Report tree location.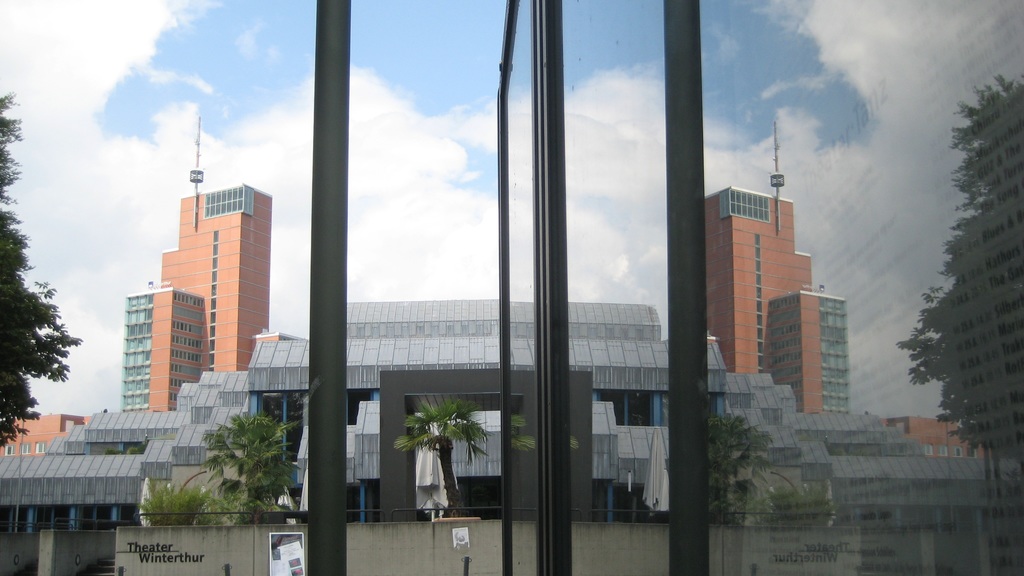
Report: left=908, top=80, right=1023, bottom=479.
